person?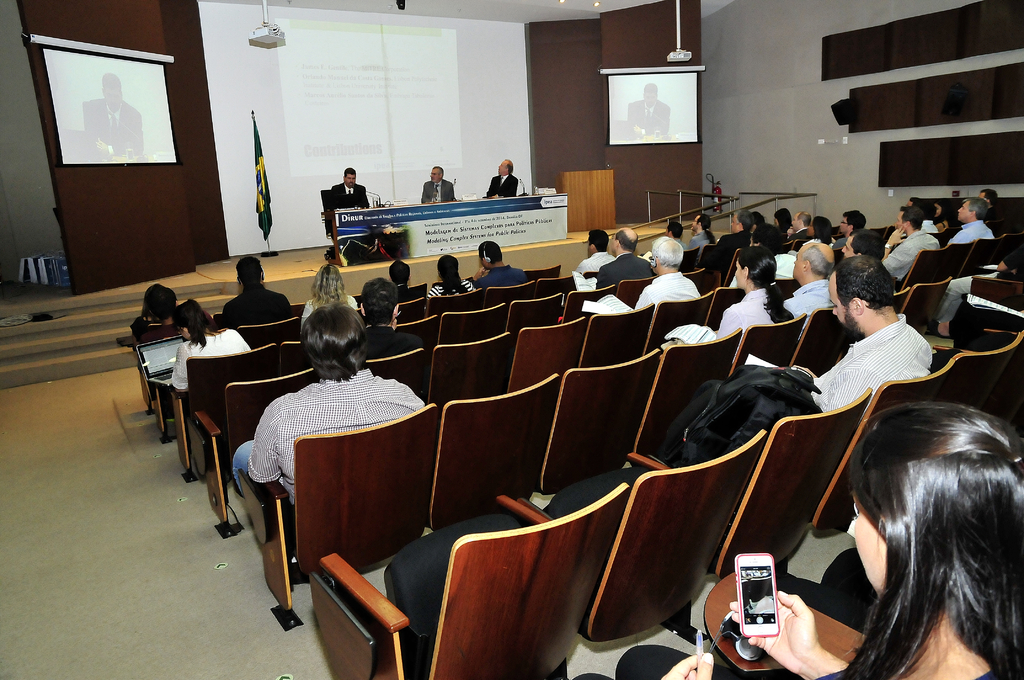
481,158,537,210
